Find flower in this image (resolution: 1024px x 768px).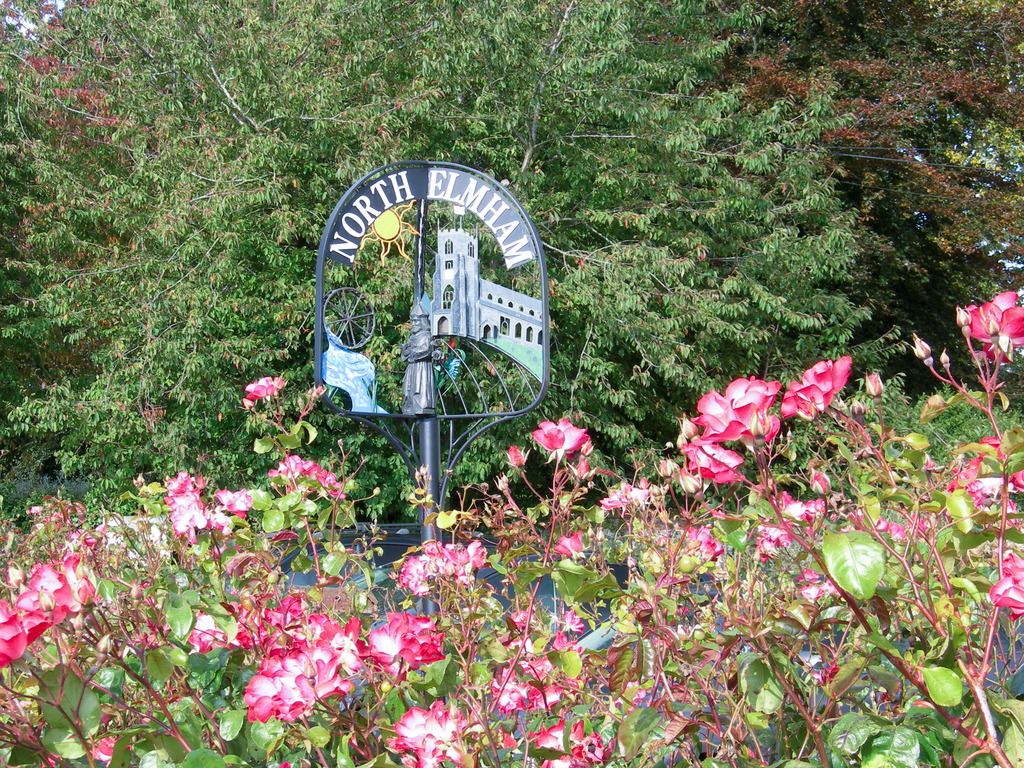
<box>792,564,841,608</box>.
